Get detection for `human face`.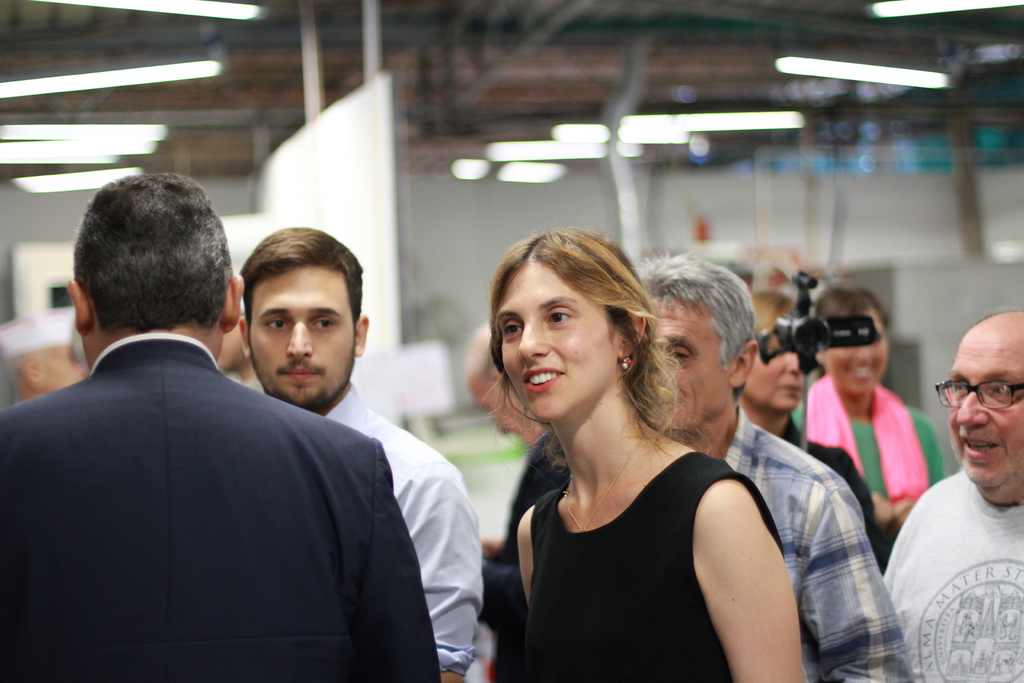
Detection: [824,306,892,393].
